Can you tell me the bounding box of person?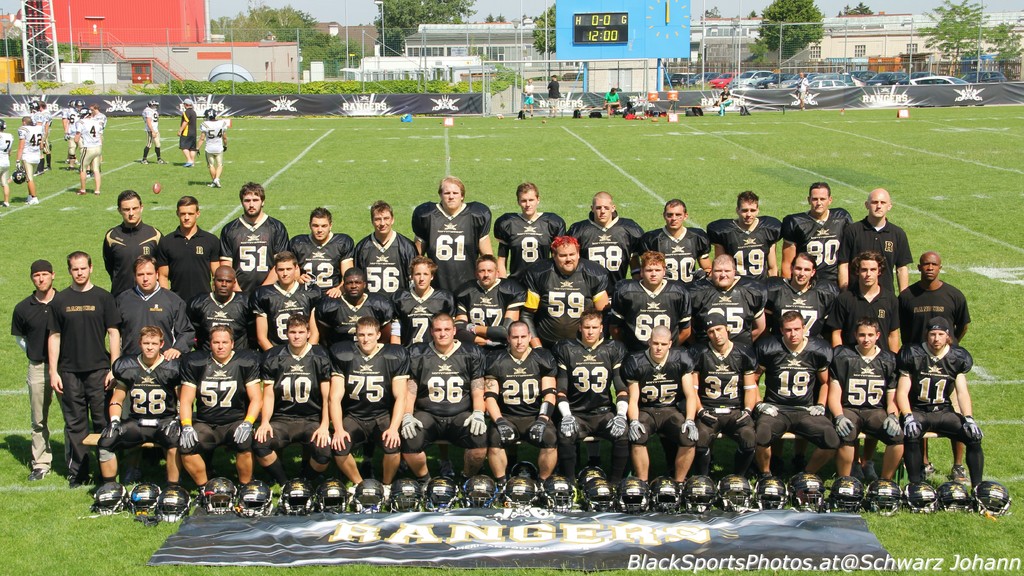
box=[787, 179, 859, 294].
